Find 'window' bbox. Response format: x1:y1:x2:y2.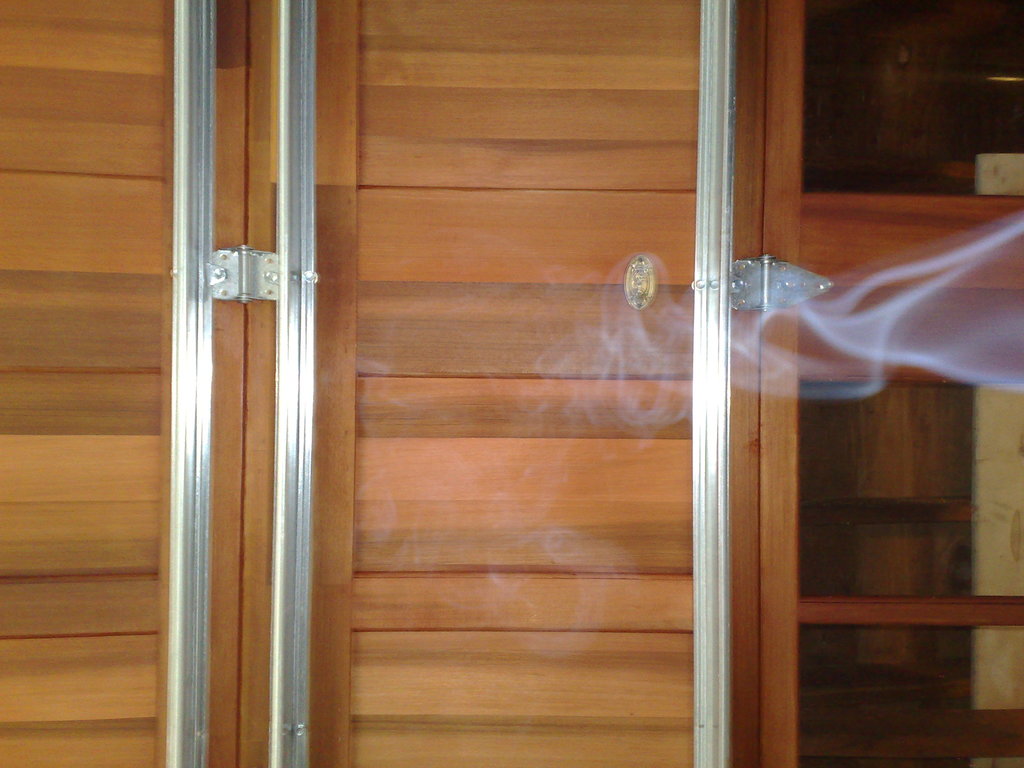
101:0:972:716.
